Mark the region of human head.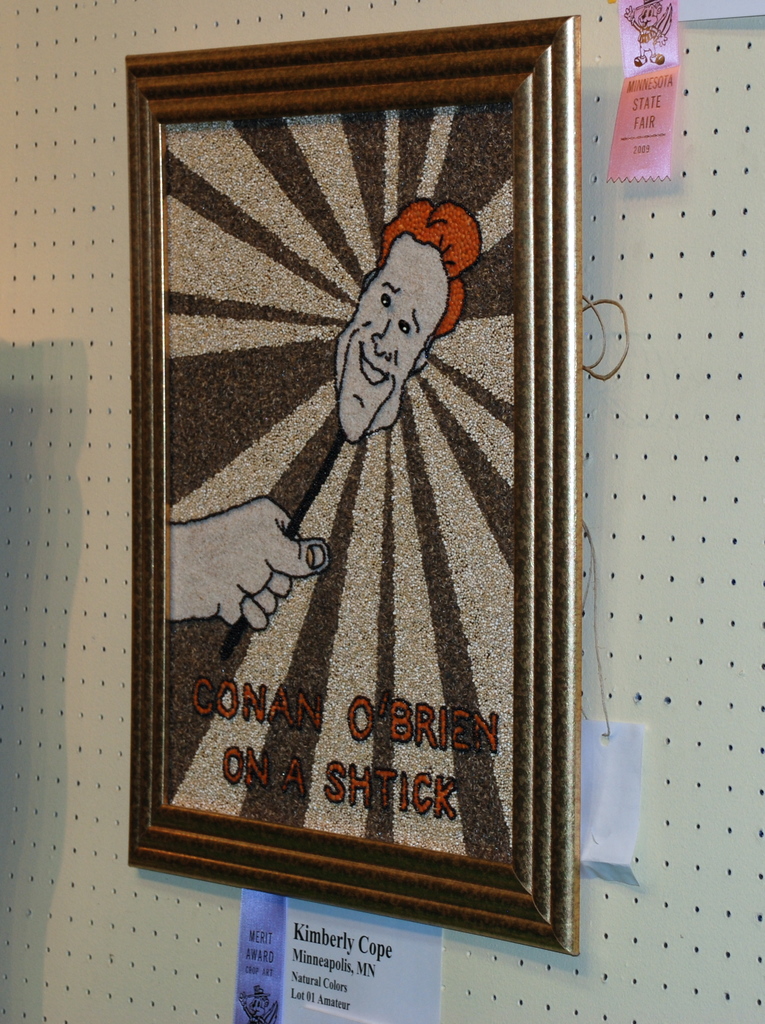
Region: x1=346 y1=195 x2=467 y2=410.
